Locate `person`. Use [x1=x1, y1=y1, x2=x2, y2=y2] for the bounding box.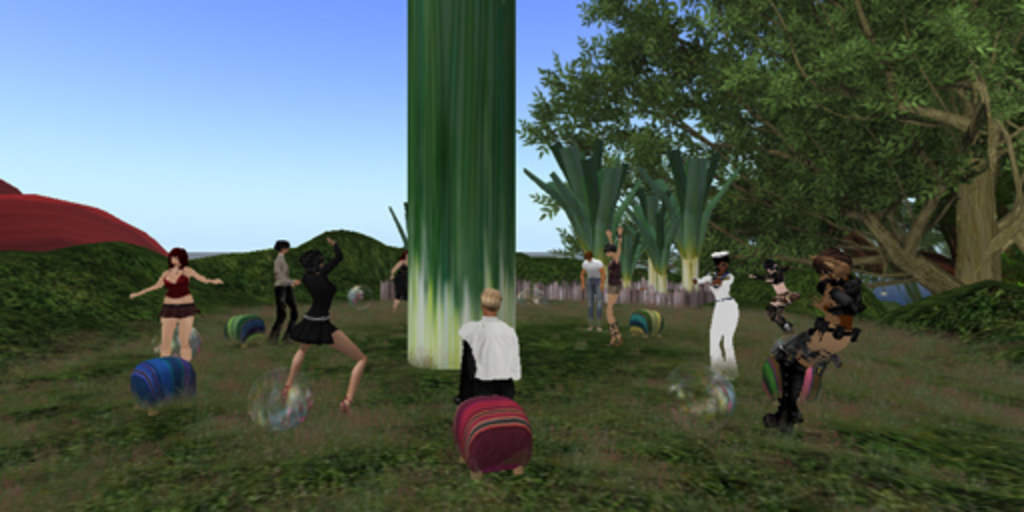
[x1=282, y1=232, x2=372, y2=414].
